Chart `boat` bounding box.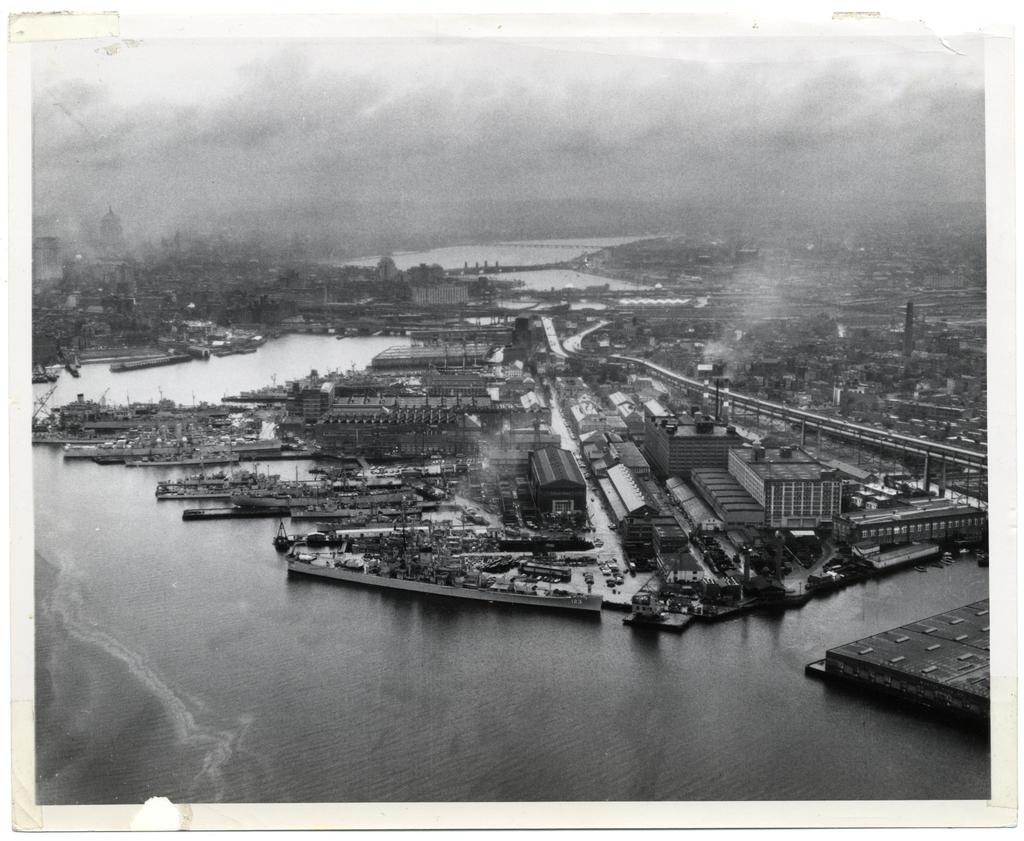
Charted: box(273, 522, 589, 554).
